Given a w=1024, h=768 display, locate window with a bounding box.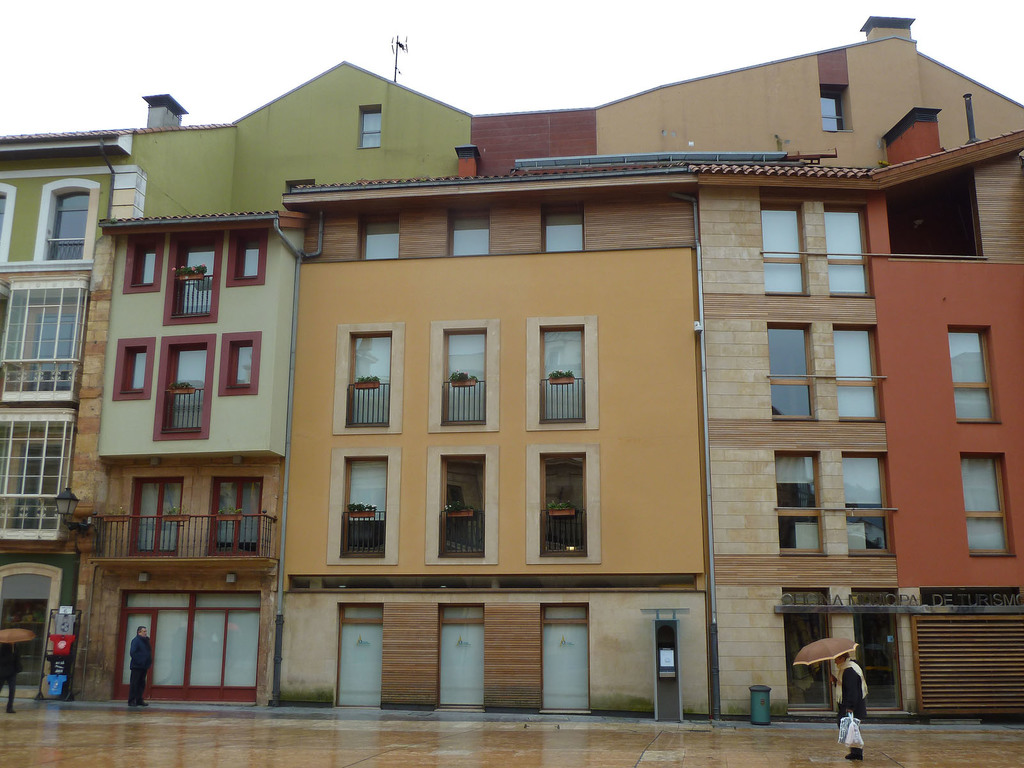
Located: (left=358, top=214, right=398, bottom=261).
